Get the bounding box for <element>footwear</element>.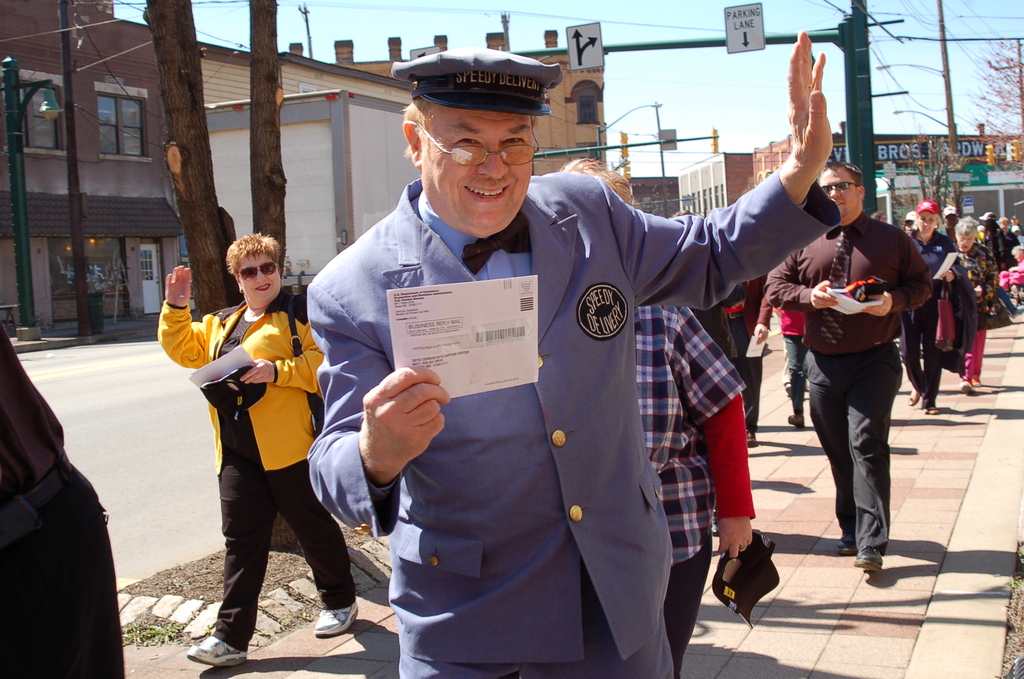
{"x1": 838, "y1": 534, "x2": 860, "y2": 554}.
